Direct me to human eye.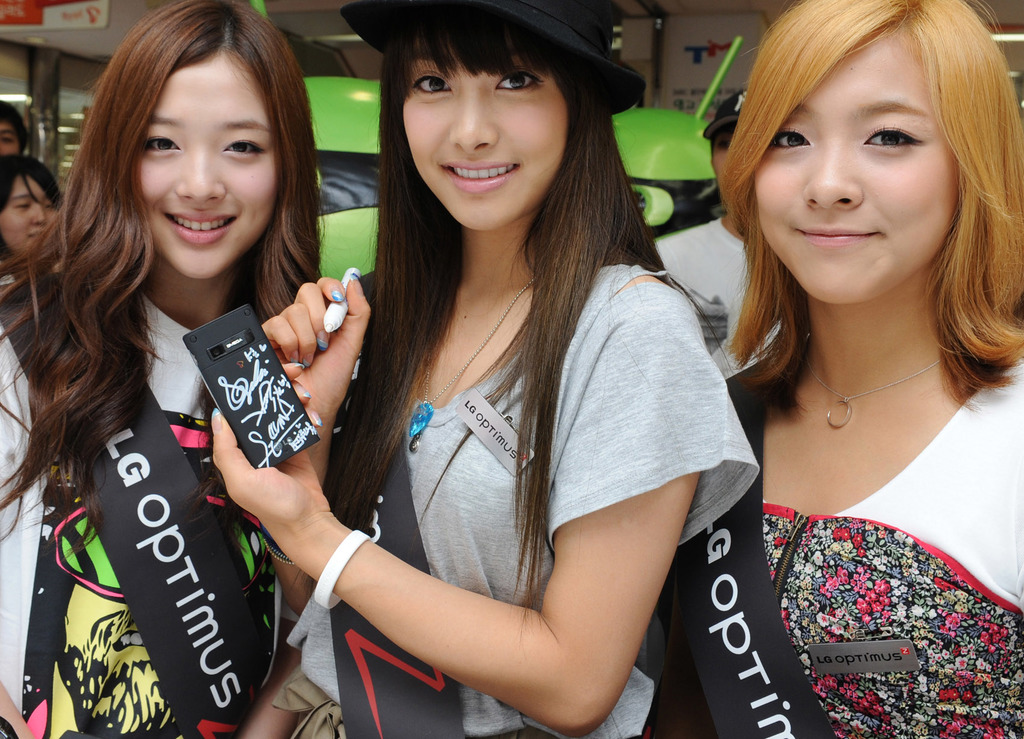
Direction: [left=767, top=120, right=818, bottom=154].
